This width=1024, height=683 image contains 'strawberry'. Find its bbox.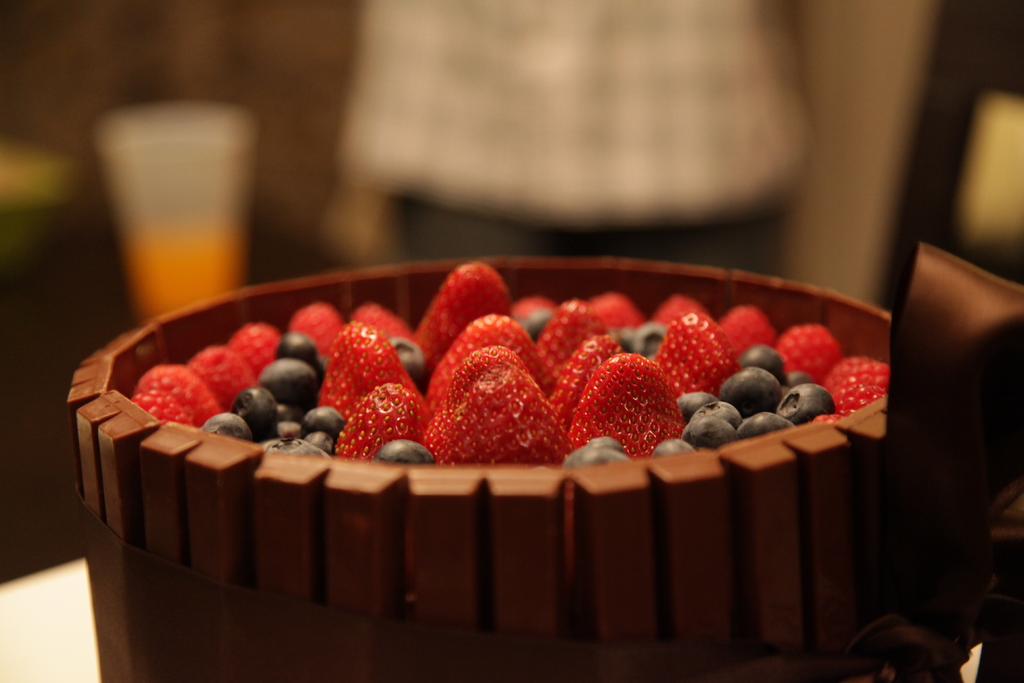
(416,266,510,359).
